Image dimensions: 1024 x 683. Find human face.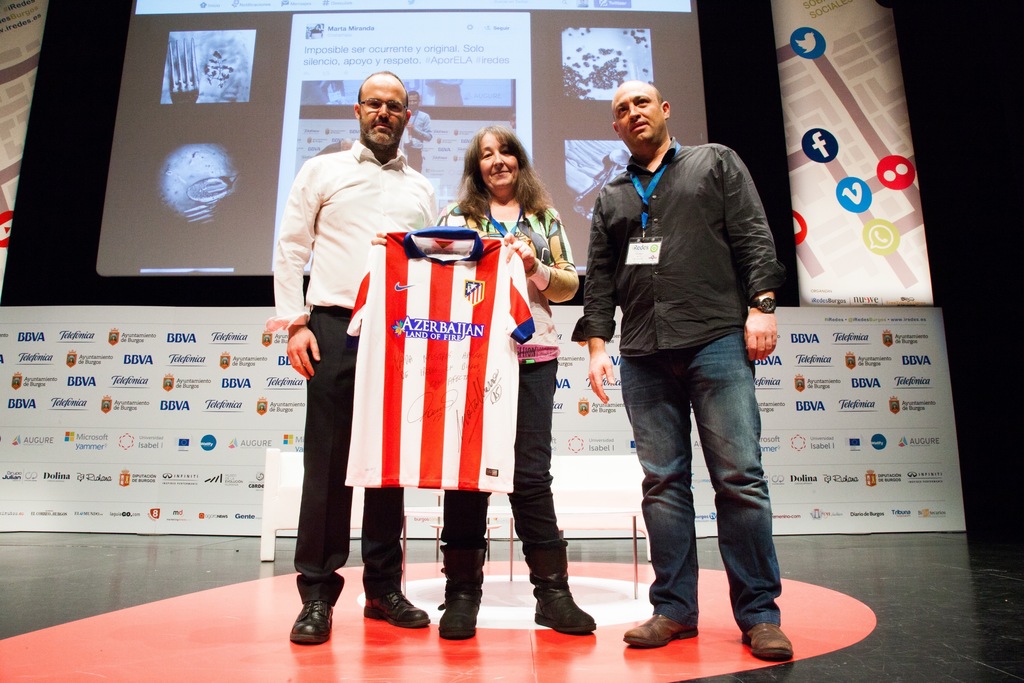
<box>477,133,518,193</box>.
